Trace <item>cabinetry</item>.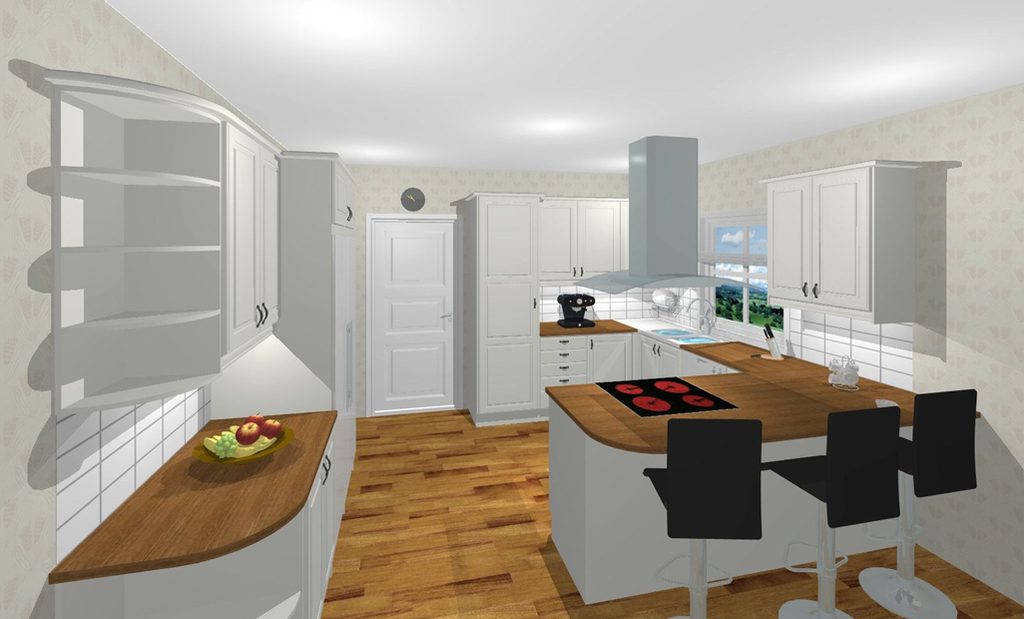
Traced to <region>464, 186, 628, 414</region>.
